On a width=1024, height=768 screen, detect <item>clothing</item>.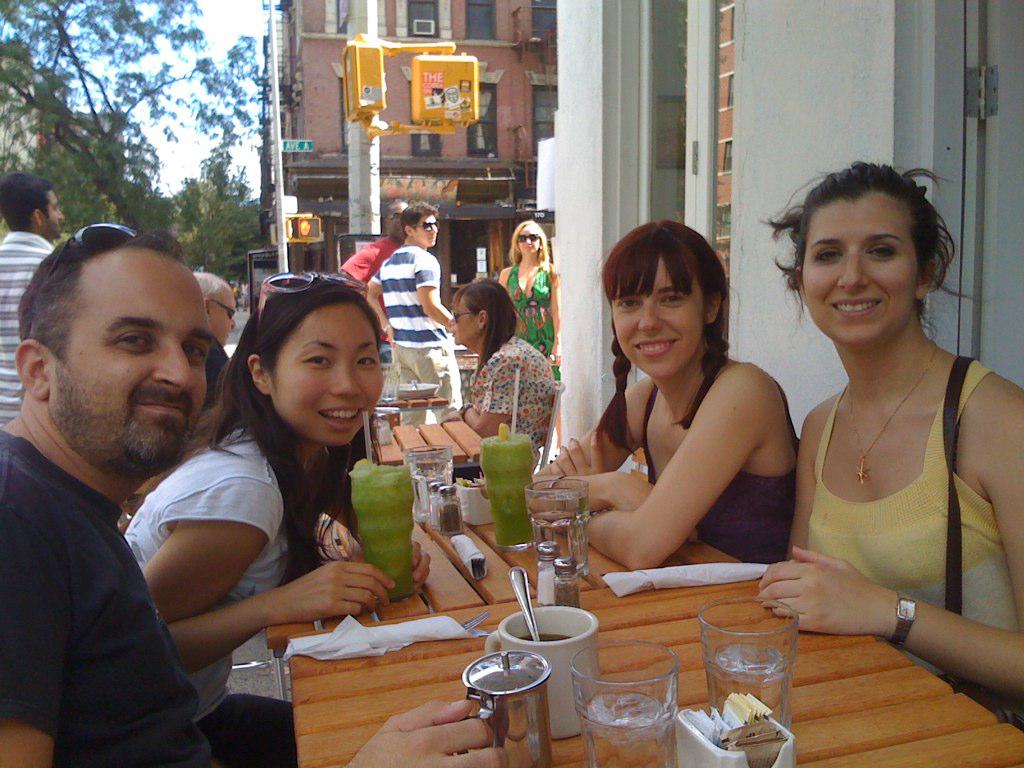
<bbox>0, 427, 218, 767</bbox>.
